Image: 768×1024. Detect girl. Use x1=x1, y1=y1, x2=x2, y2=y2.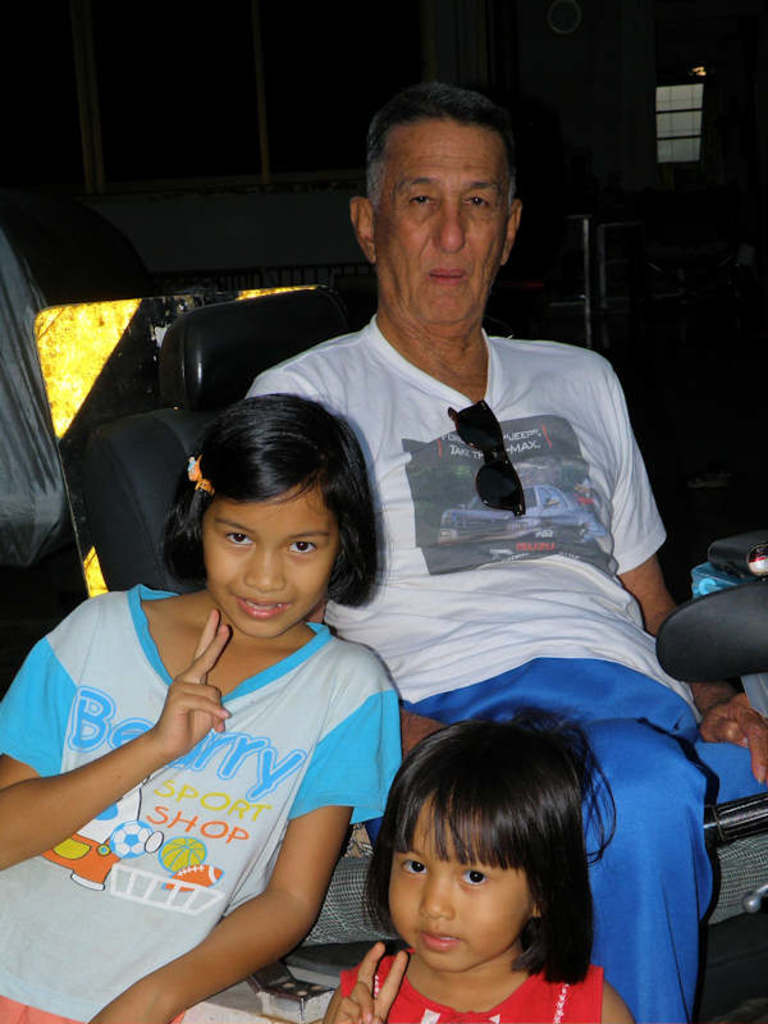
x1=298, y1=708, x2=640, y2=1023.
